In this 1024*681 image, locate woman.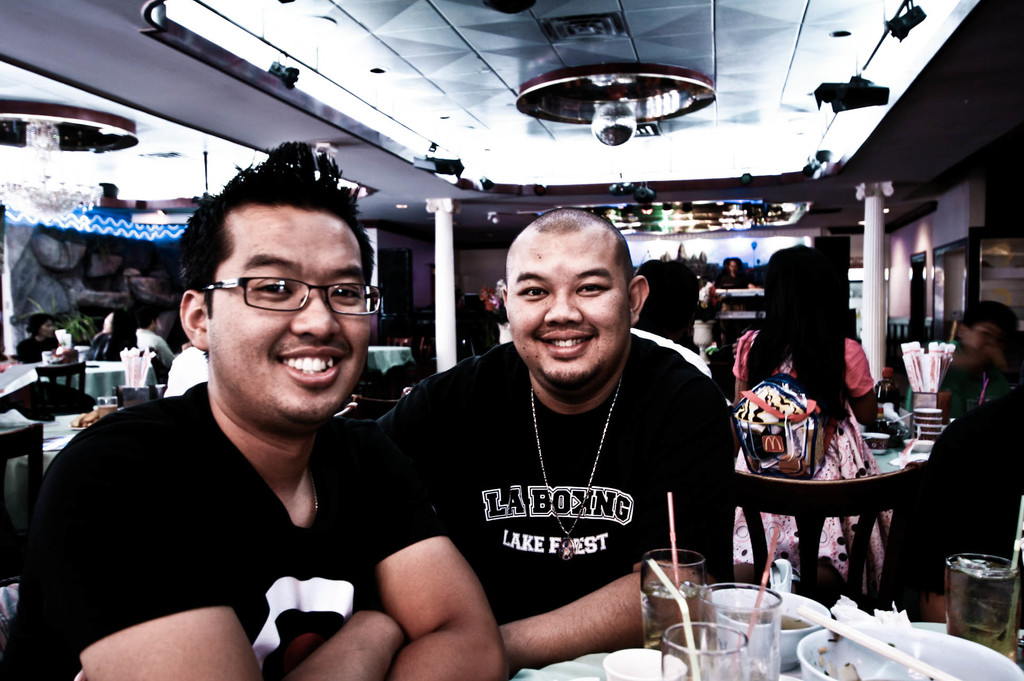
Bounding box: [left=730, top=244, right=892, bottom=598].
